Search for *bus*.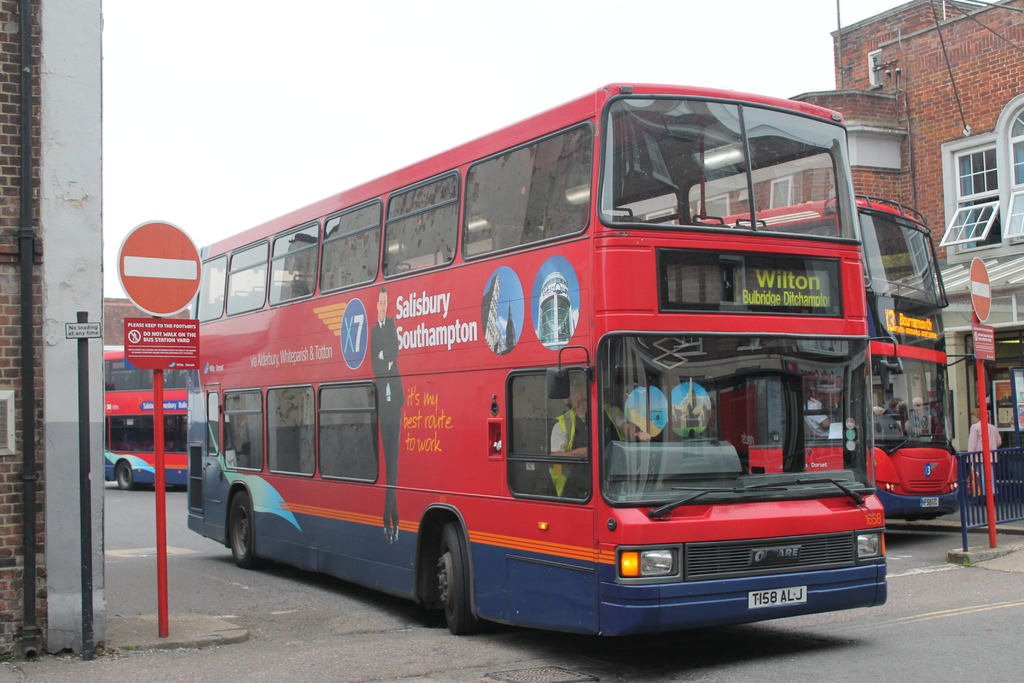
Found at region(185, 79, 888, 635).
